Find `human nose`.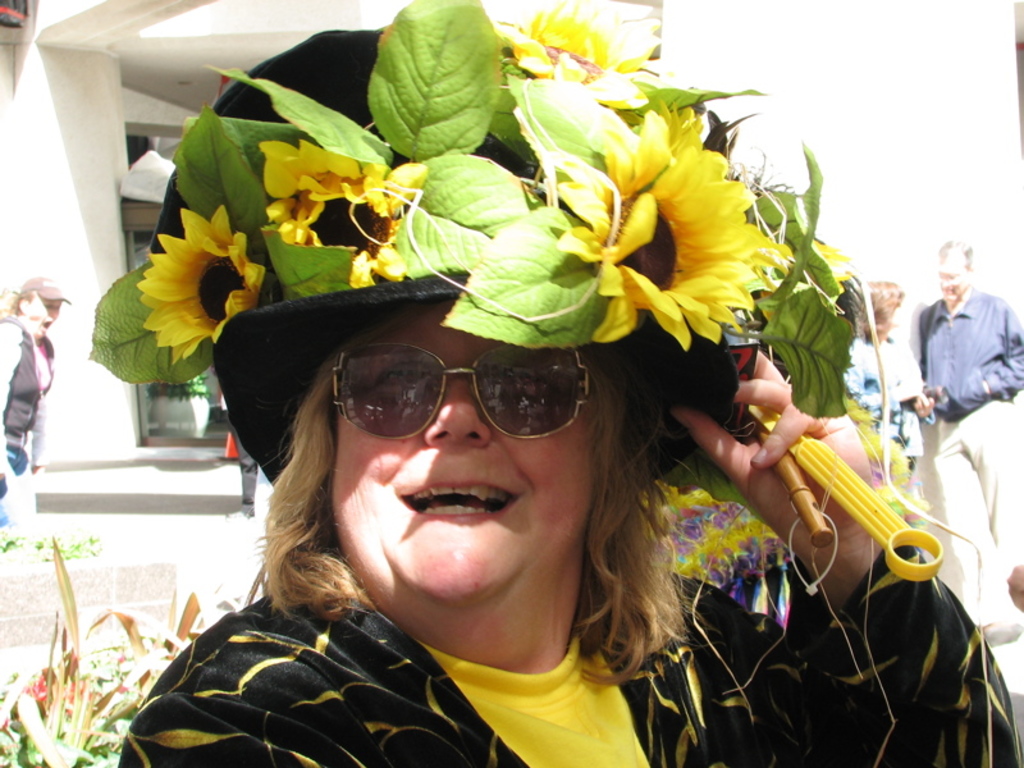
bbox=[45, 307, 60, 320].
